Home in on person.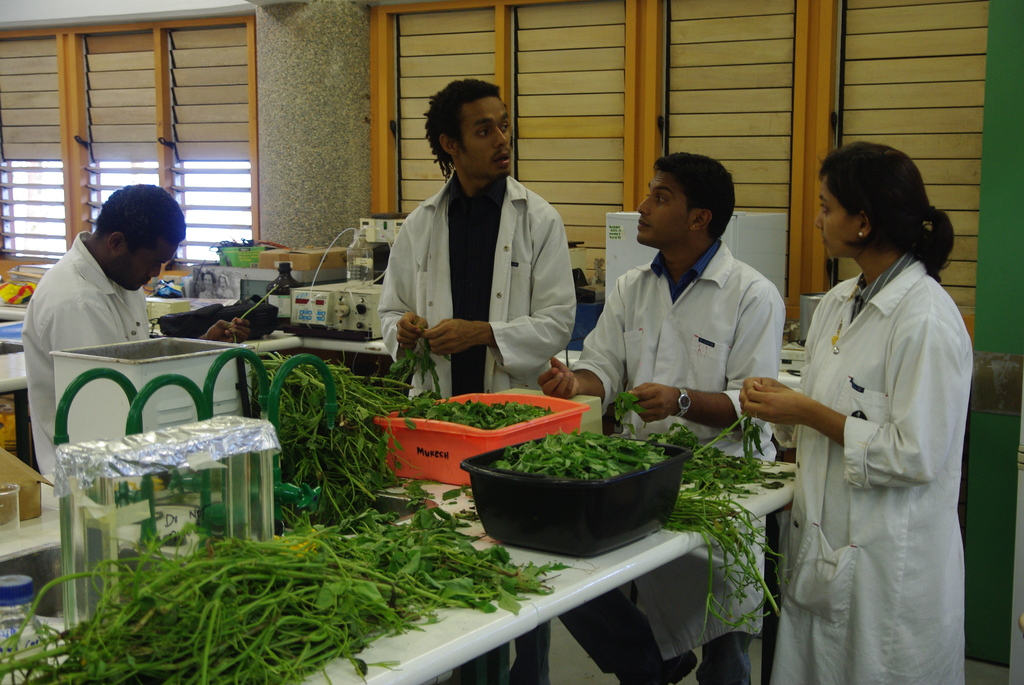
Homed in at (left=739, top=138, right=975, bottom=684).
